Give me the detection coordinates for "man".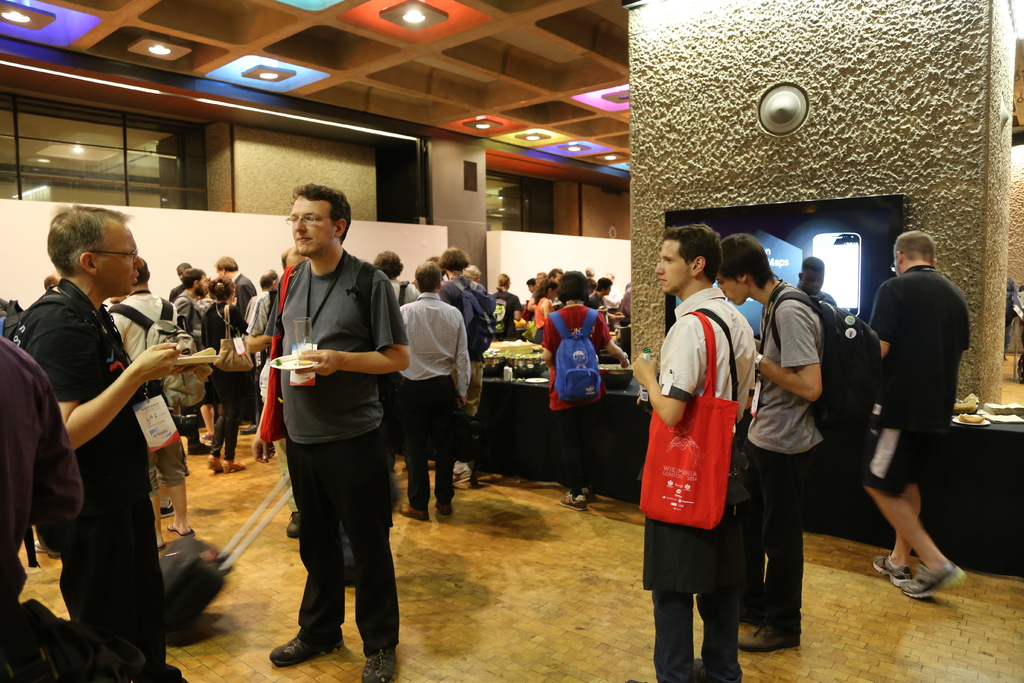
(252, 182, 412, 682).
